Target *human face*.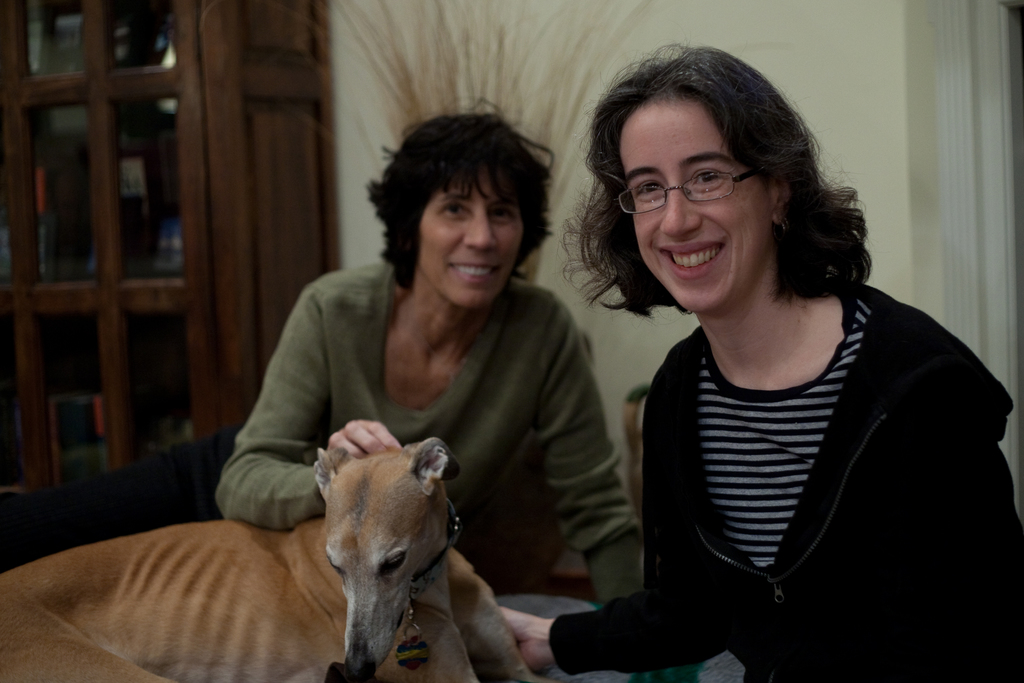
Target region: [409, 183, 529, 312].
